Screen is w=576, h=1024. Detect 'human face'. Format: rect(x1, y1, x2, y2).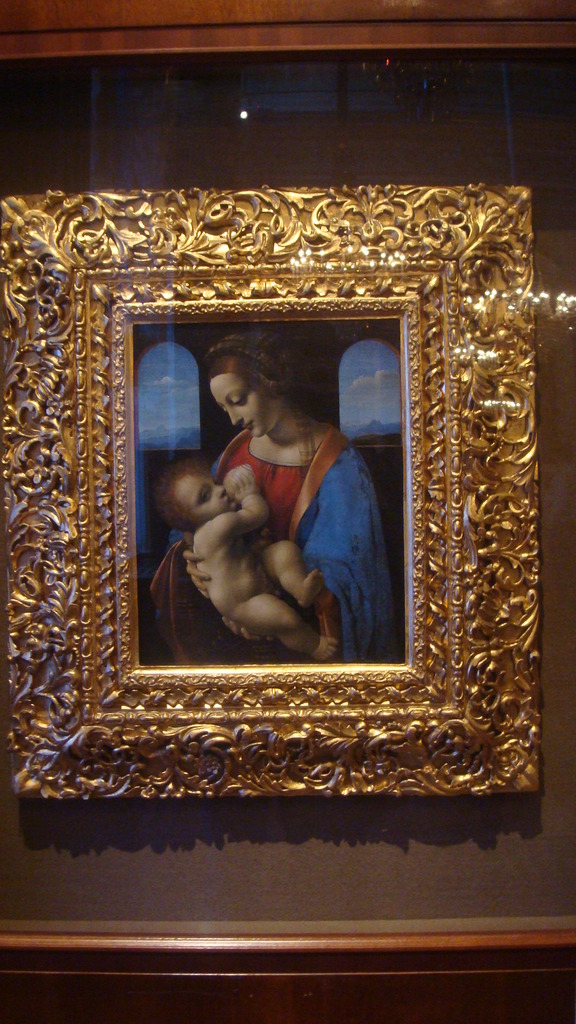
rect(212, 372, 276, 438).
